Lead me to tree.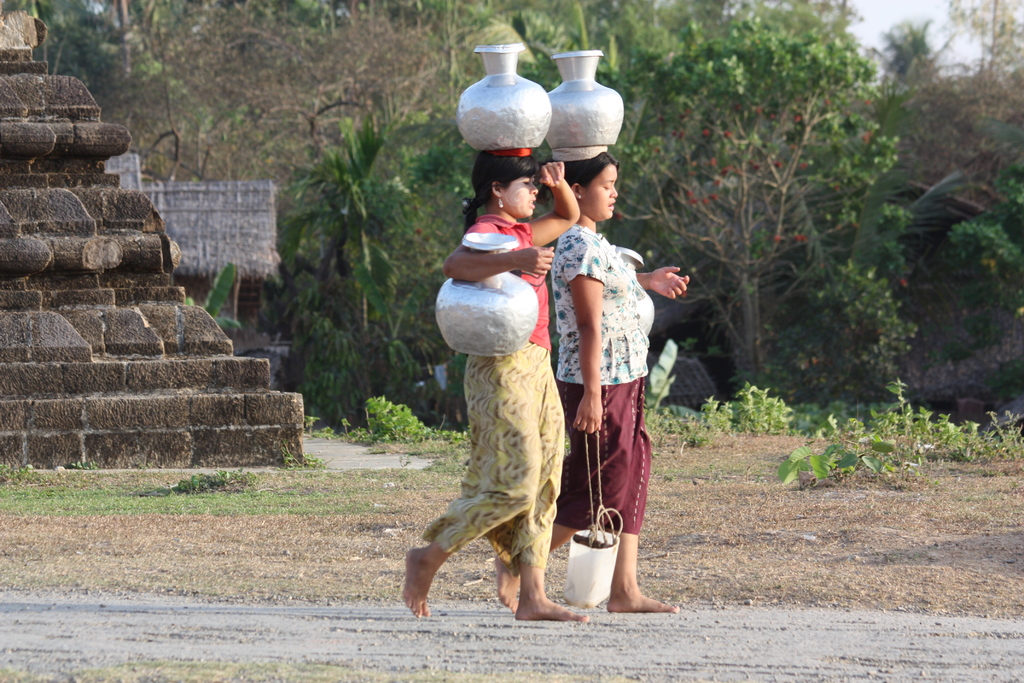
Lead to <bbox>861, 17, 972, 86</bbox>.
